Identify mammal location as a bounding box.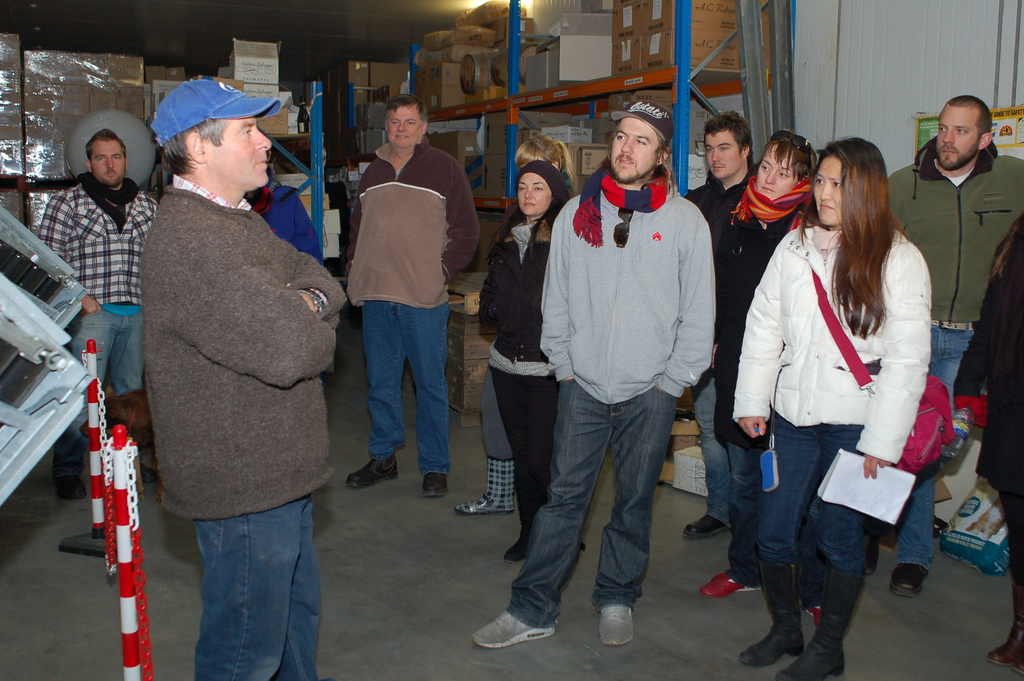
(344, 90, 482, 496).
